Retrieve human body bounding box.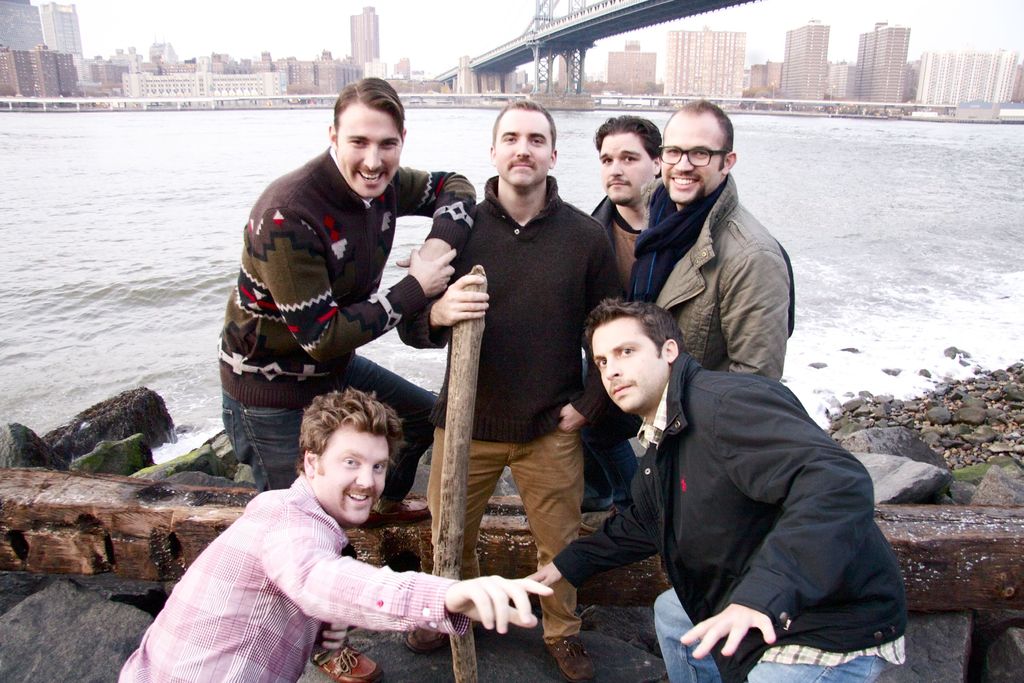
Bounding box: Rect(527, 355, 908, 682).
